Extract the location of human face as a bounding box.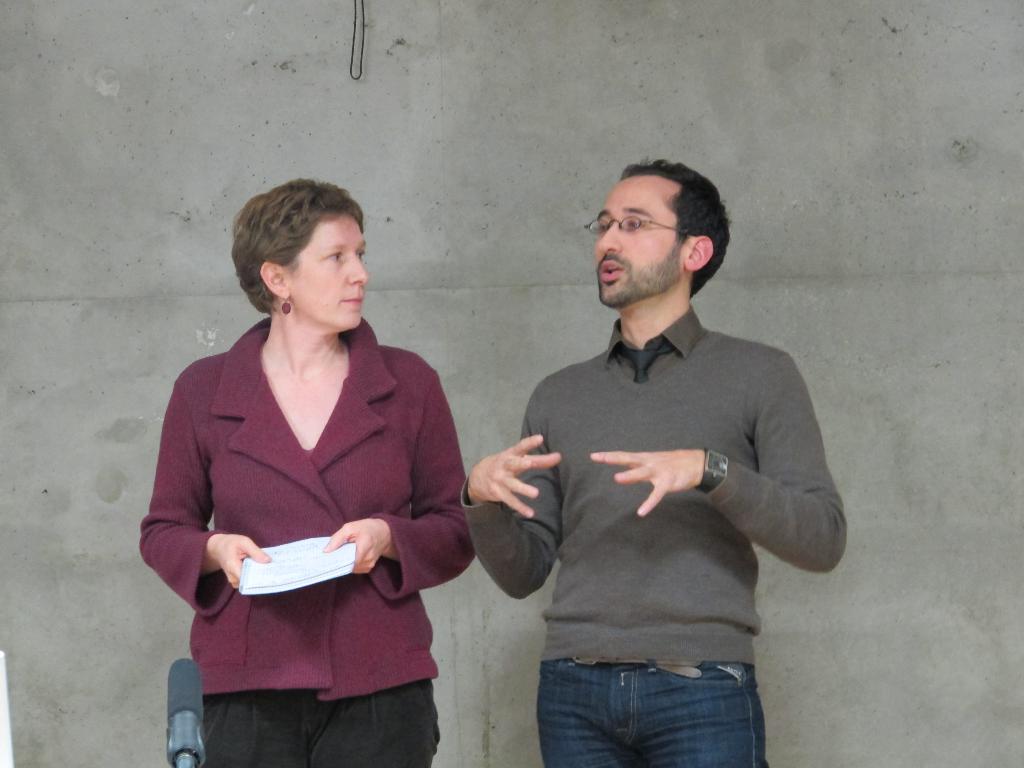
bbox=(287, 210, 368, 331).
